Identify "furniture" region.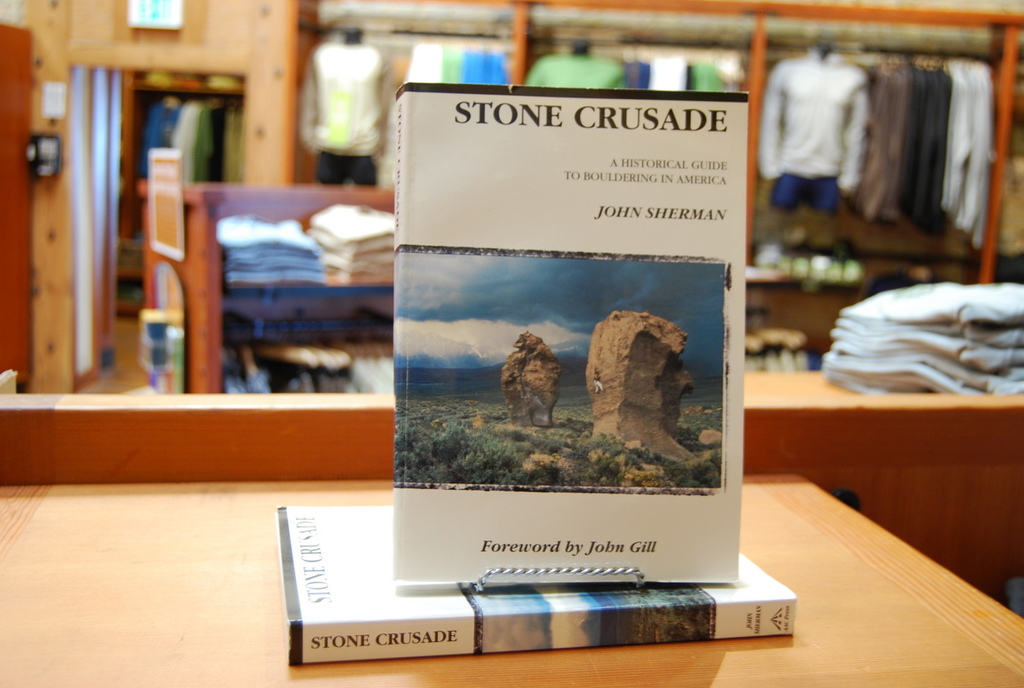
Region: {"left": 0, "top": 0, "right": 1023, "bottom": 687}.
